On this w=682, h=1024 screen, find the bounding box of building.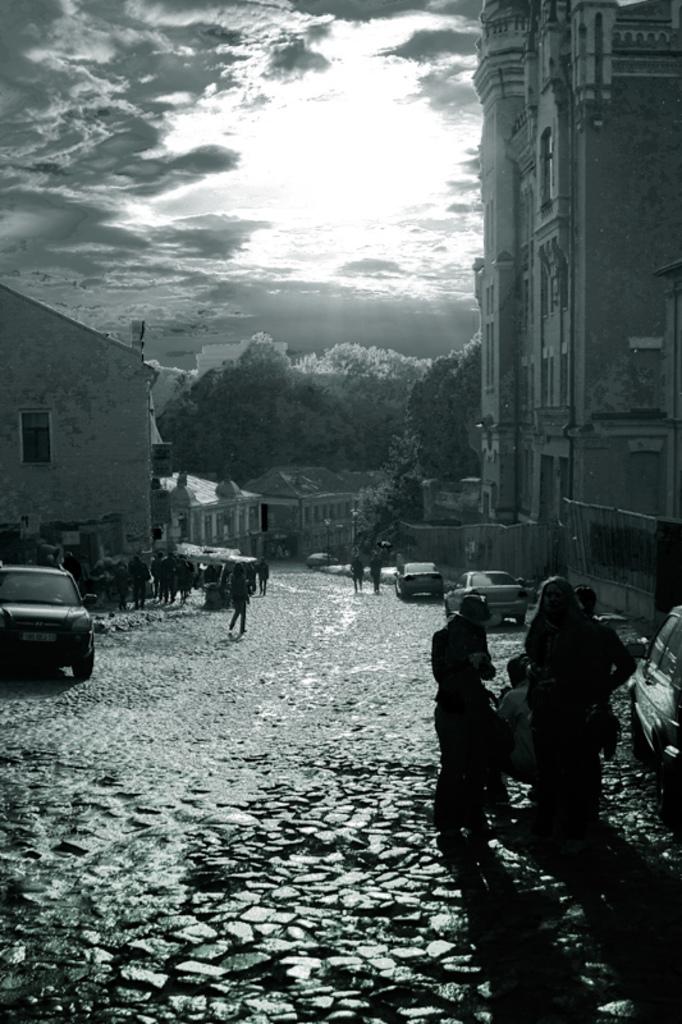
Bounding box: (left=473, top=0, right=681, bottom=623).
